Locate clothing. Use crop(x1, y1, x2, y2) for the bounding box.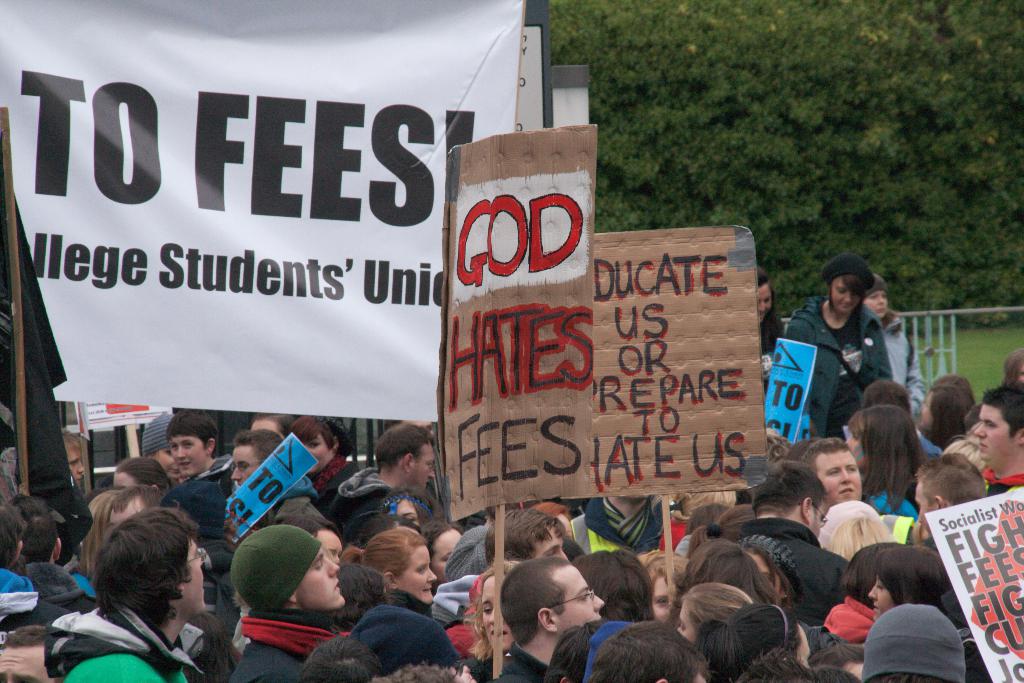
crop(330, 465, 385, 523).
